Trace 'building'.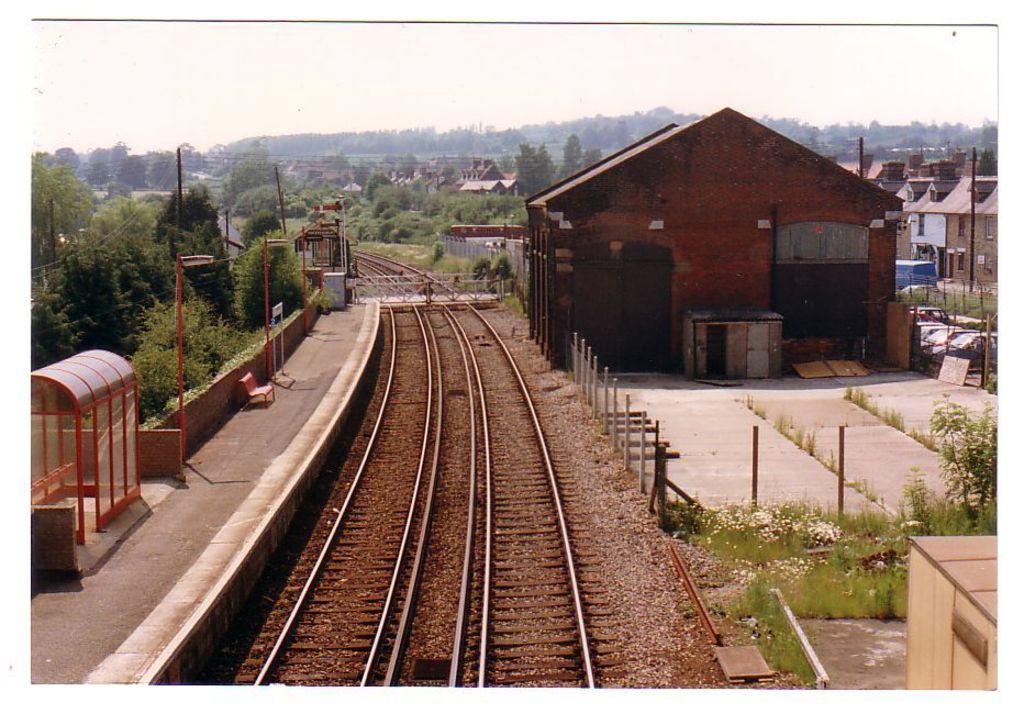
Traced to x1=522 y1=103 x2=906 y2=380.
